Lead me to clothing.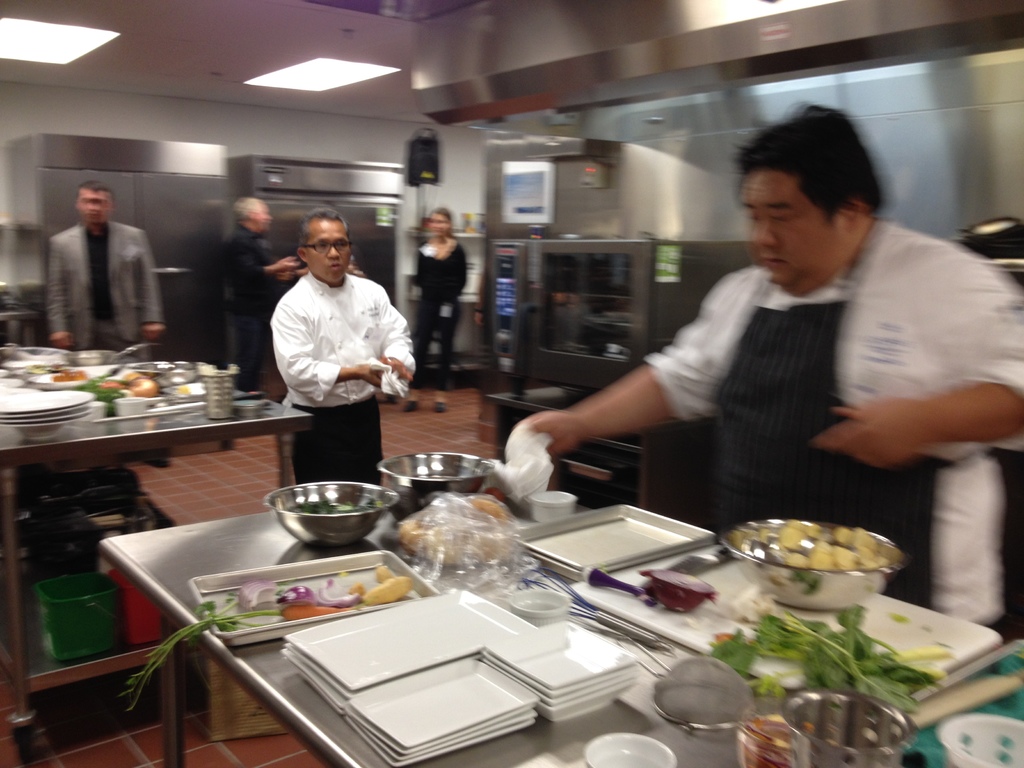
Lead to (left=406, top=219, right=460, bottom=405).
